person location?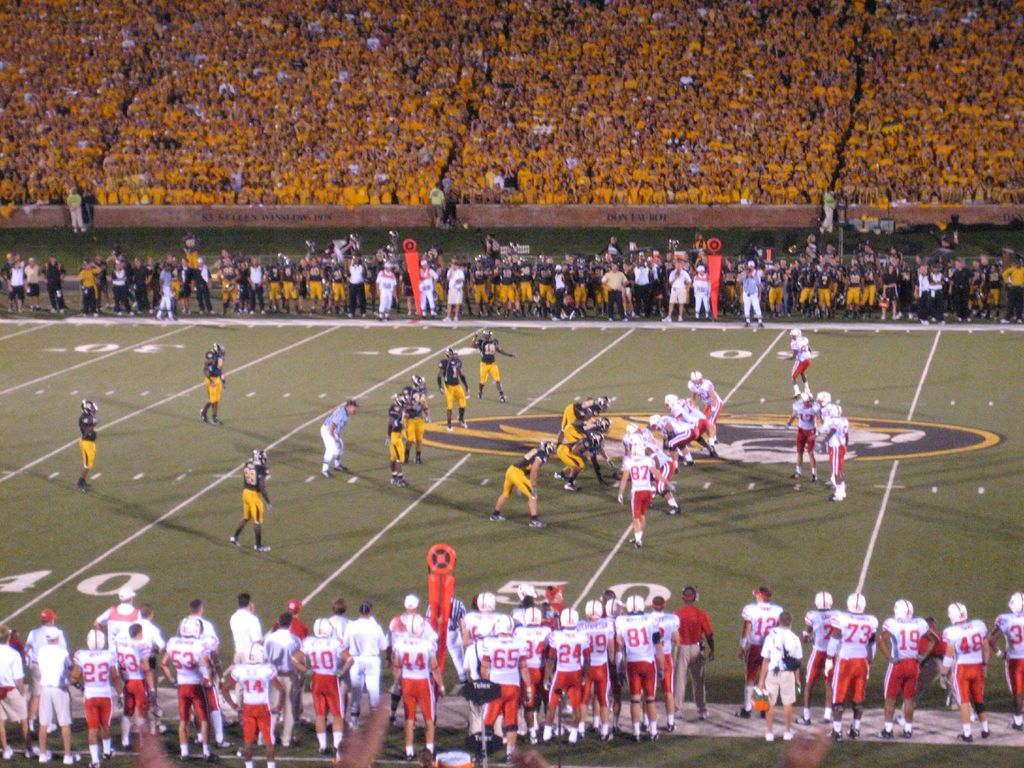
x1=490 y1=440 x2=546 y2=528
